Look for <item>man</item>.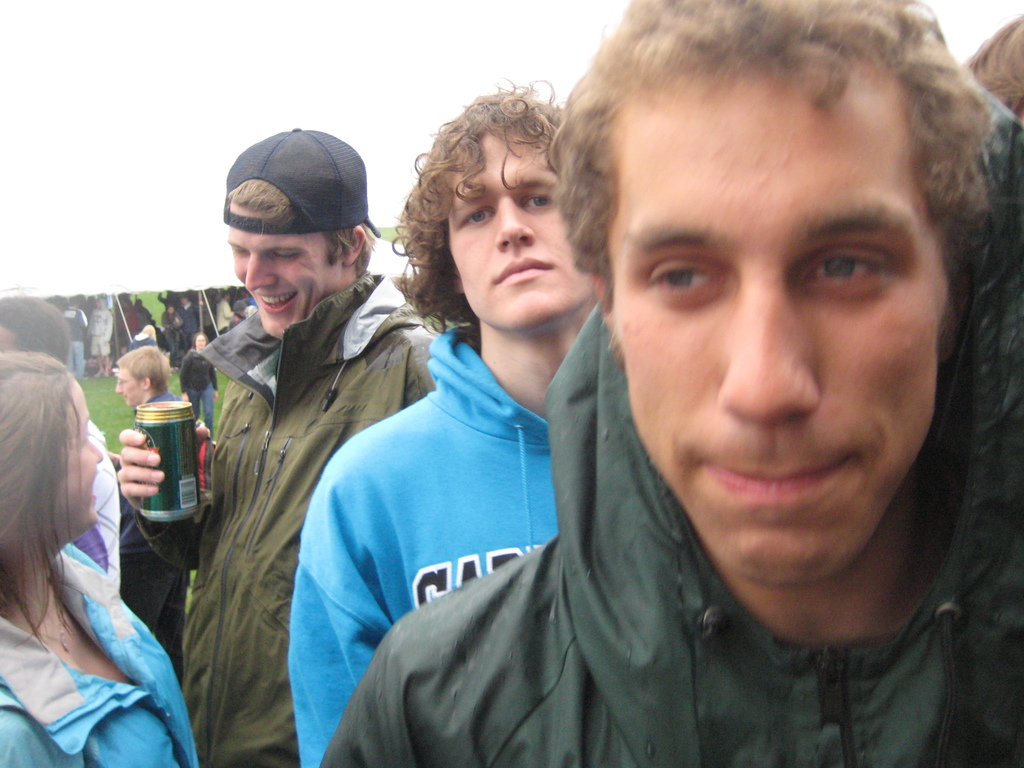
Found: x1=212 y1=291 x2=235 y2=339.
